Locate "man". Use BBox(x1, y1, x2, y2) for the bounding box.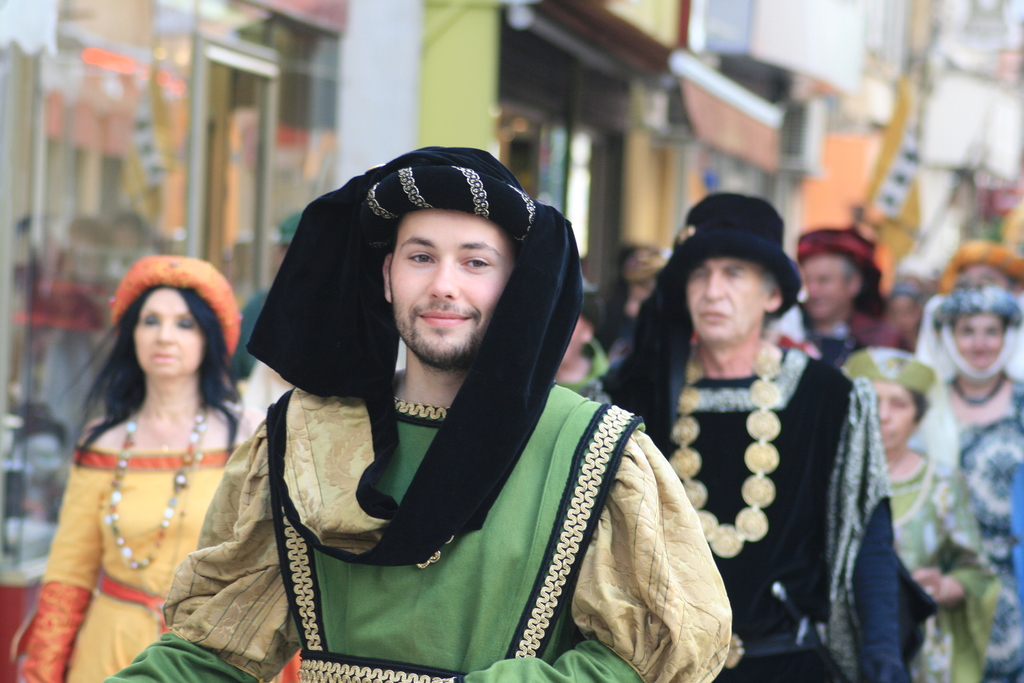
BBox(793, 230, 888, 364).
